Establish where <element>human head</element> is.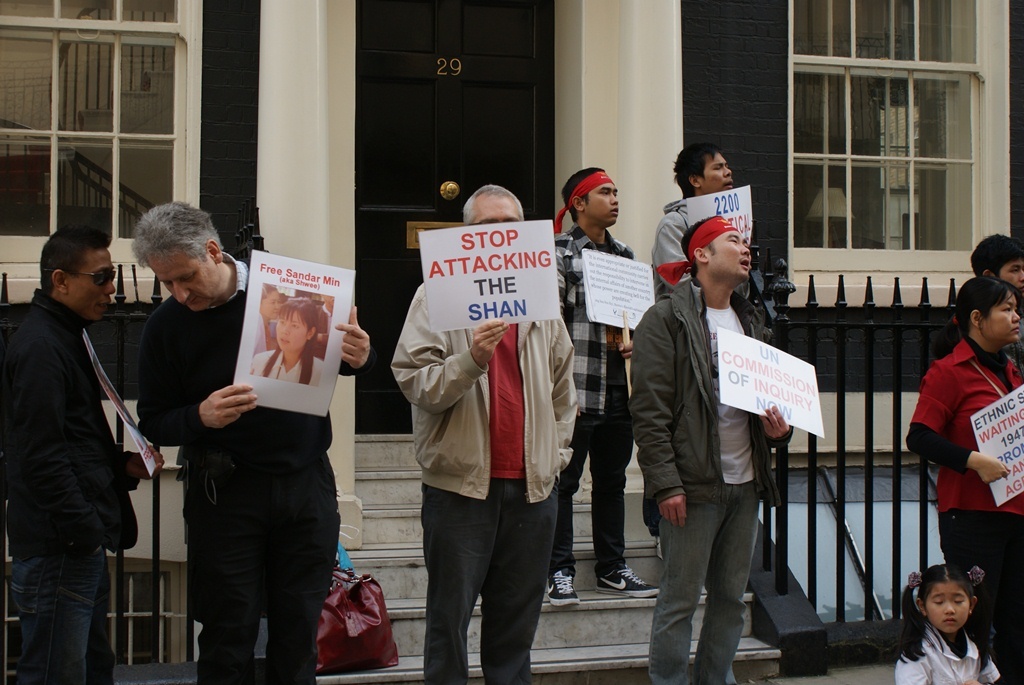
Established at {"left": 966, "top": 233, "right": 1023, "bottom": 283}.
